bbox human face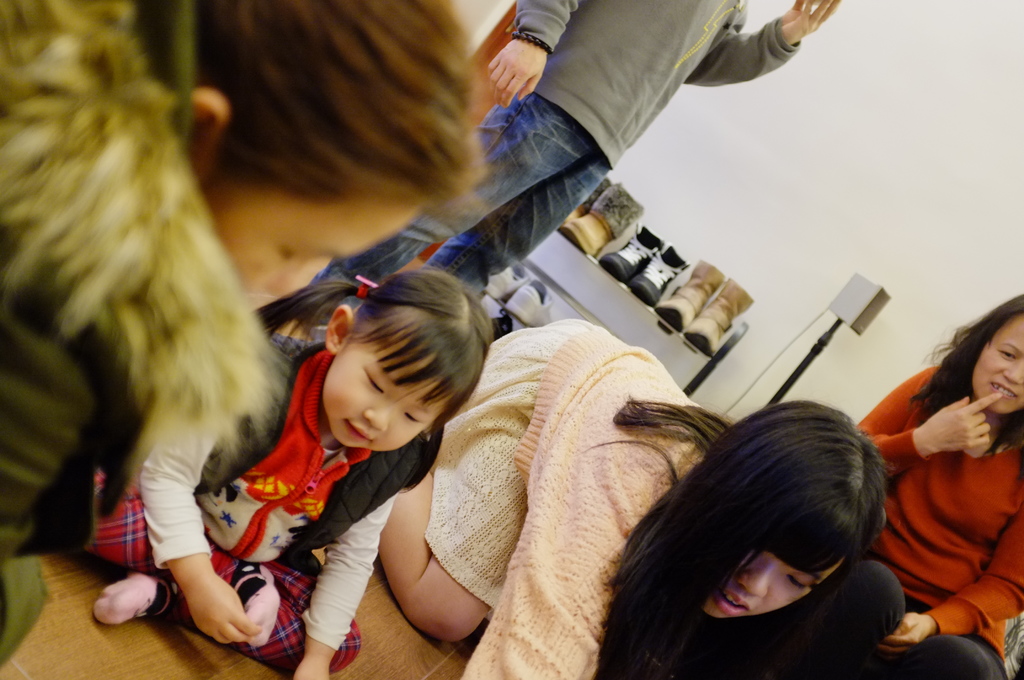
(x1=217, y1=181, x2=419, y2=296)
